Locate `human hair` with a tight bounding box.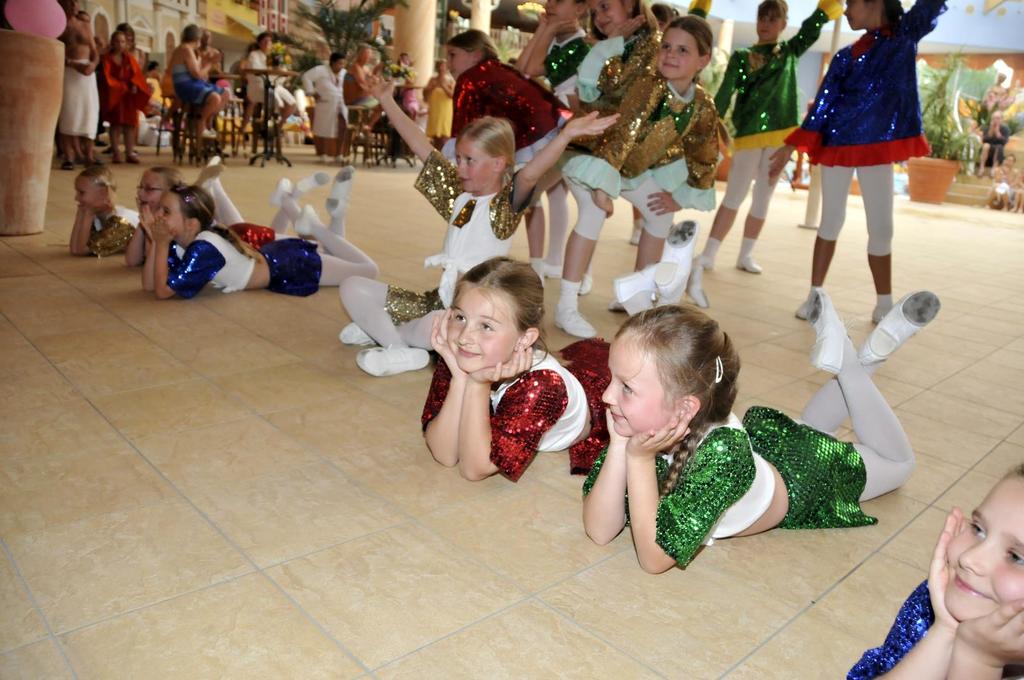
[755,0,788,29].
